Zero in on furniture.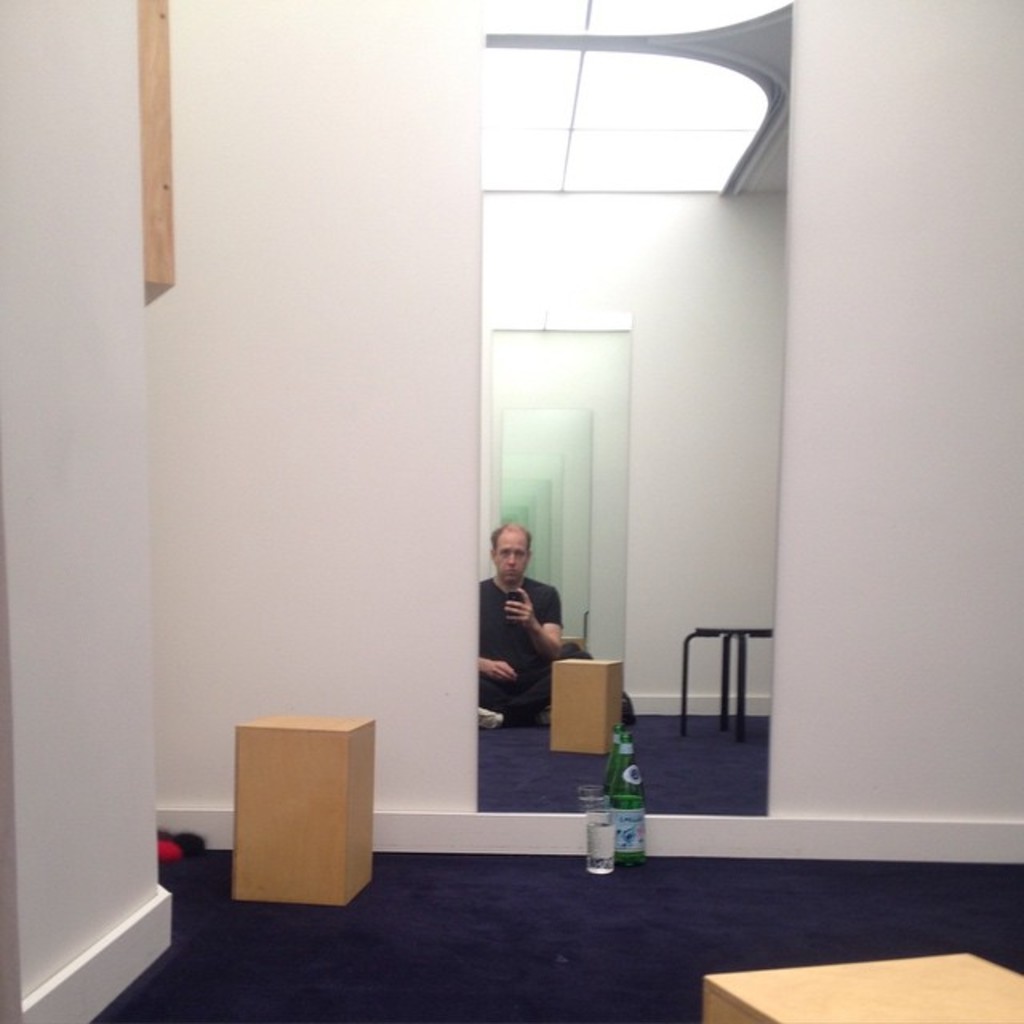
Zeroed in: bbox=(230, 714, 376, 902).
